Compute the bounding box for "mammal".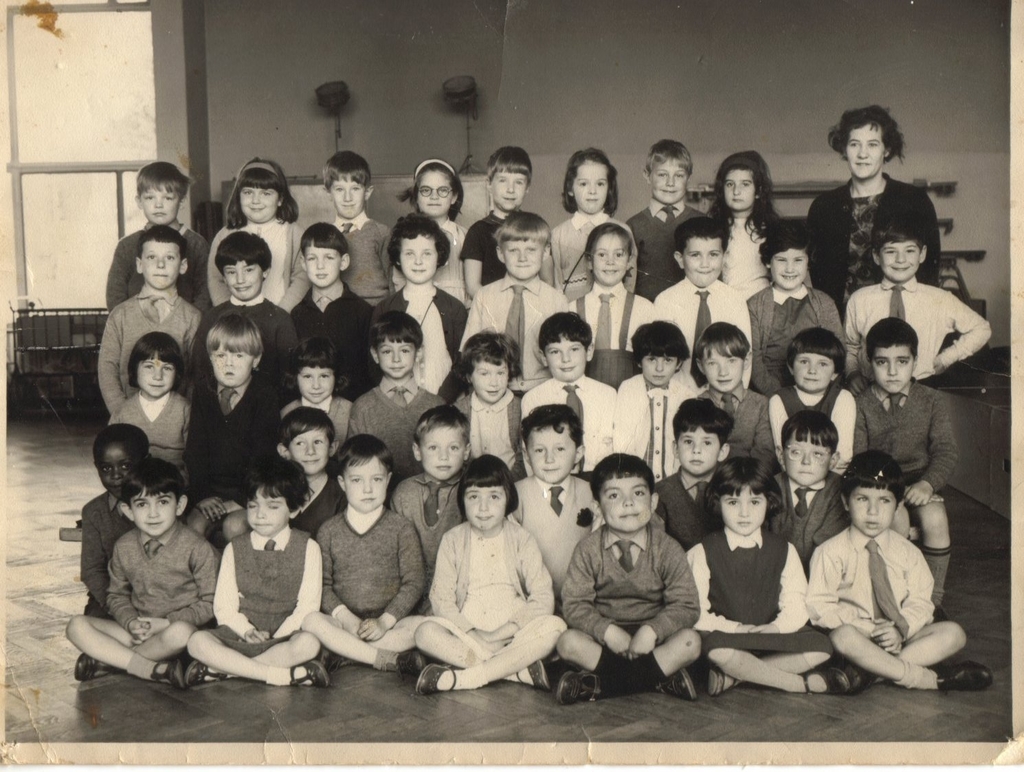
bbox=[613, 314, 695, 483].
